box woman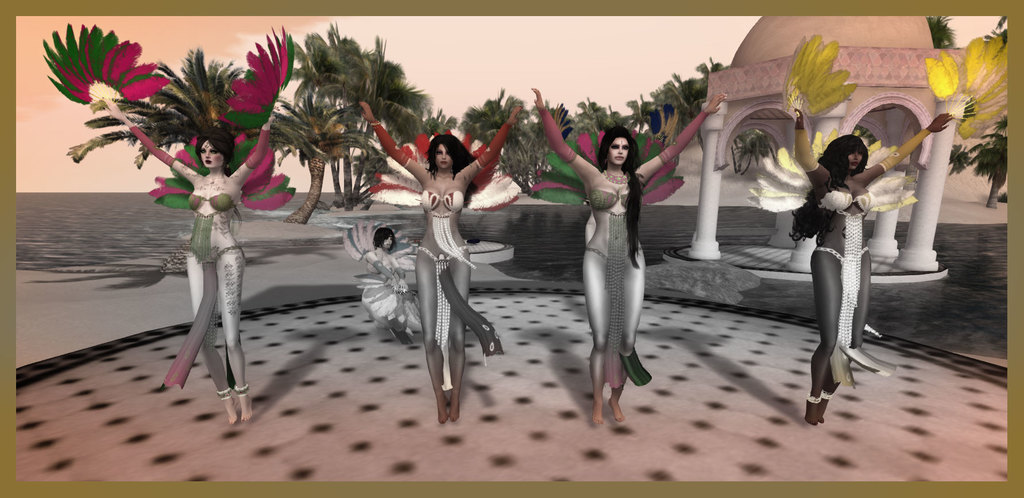
rect(529, 88, 728, 423)
